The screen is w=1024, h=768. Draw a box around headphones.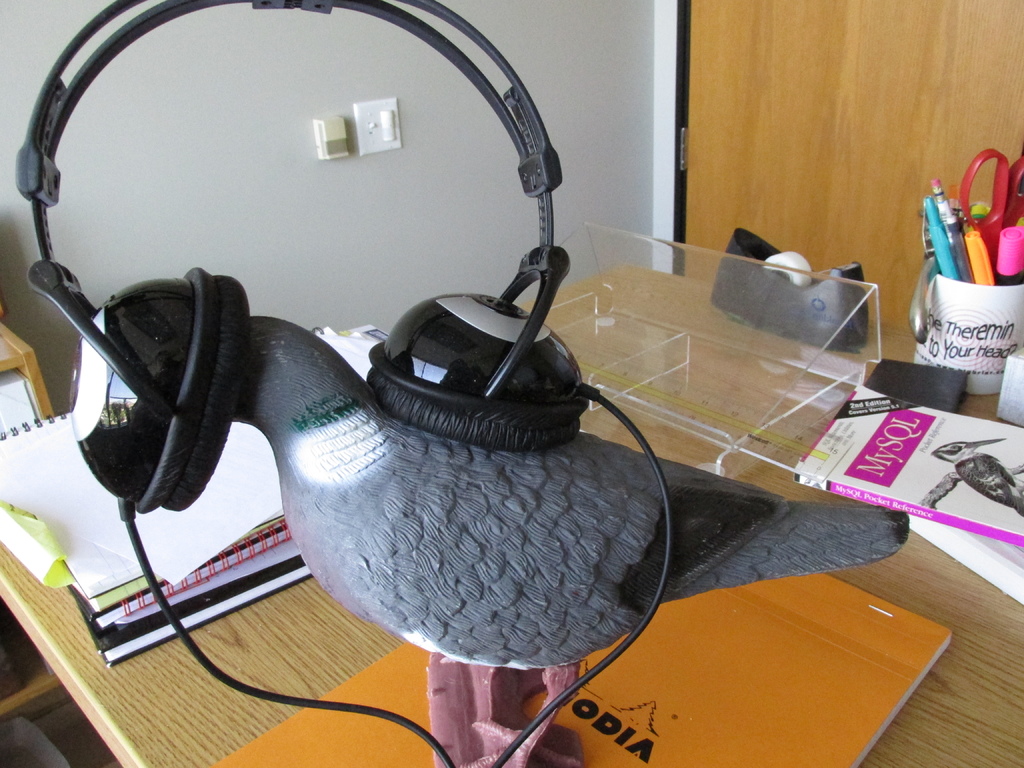
bbox=(10, 0, 688, 765).
